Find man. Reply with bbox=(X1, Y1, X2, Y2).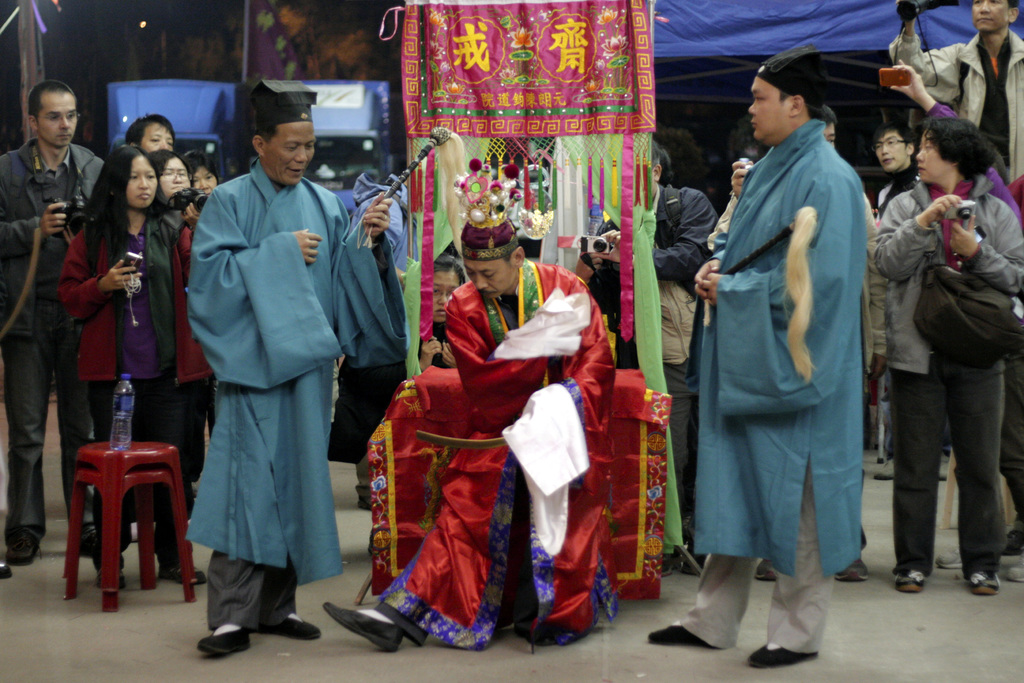
bbox=(652, 138, 716, 513).
